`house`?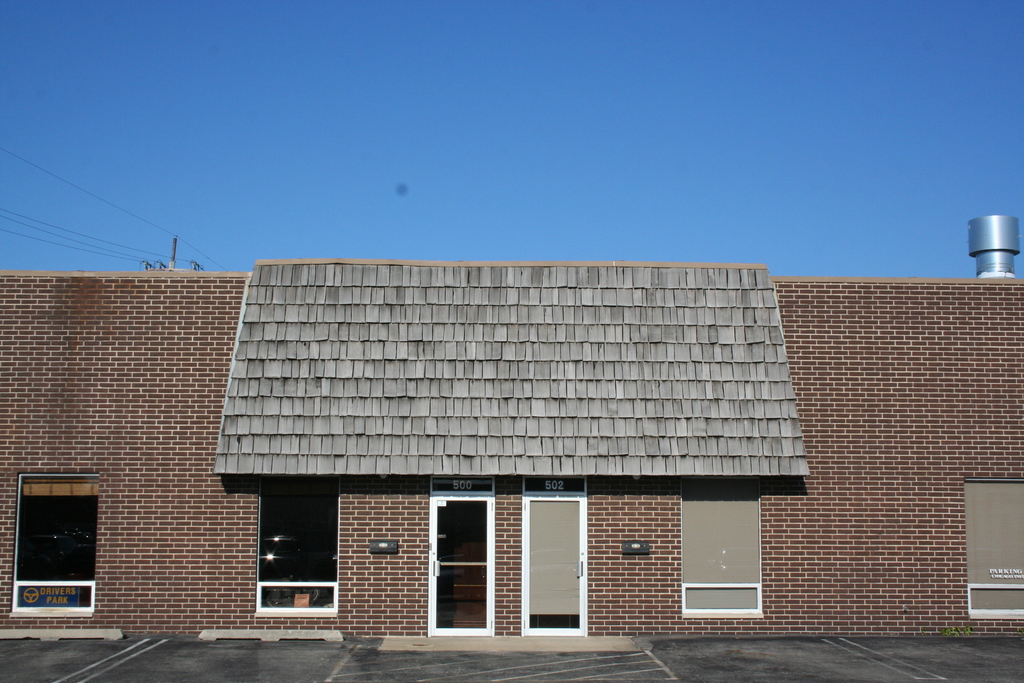
(0, 257, 1023, 638)
